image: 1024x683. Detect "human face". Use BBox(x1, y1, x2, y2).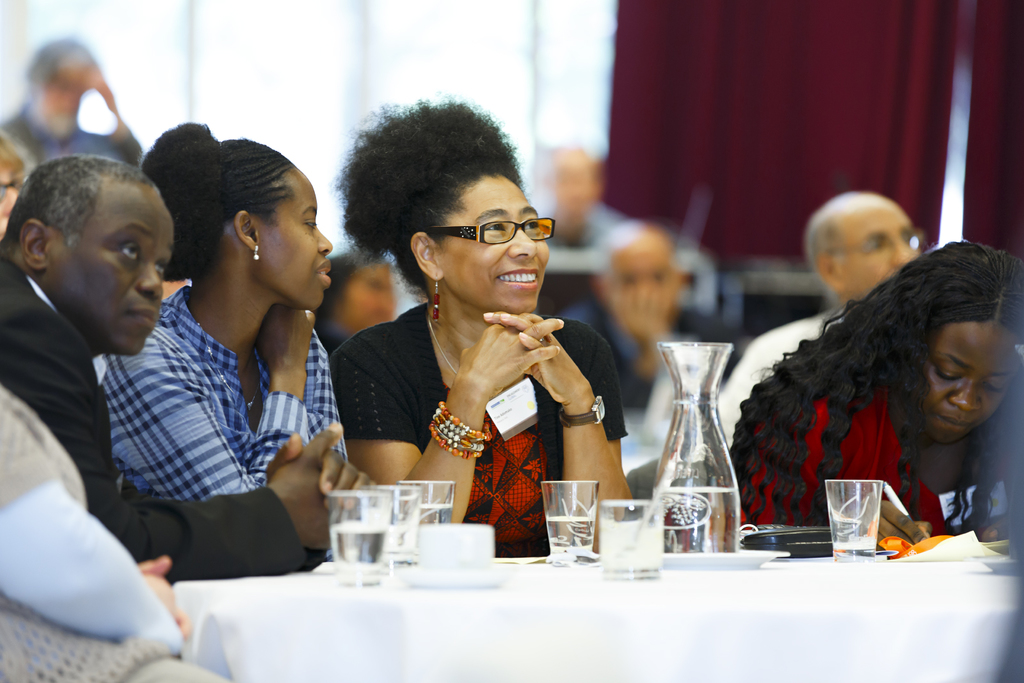
BBox(439, 172, 548, 316).
